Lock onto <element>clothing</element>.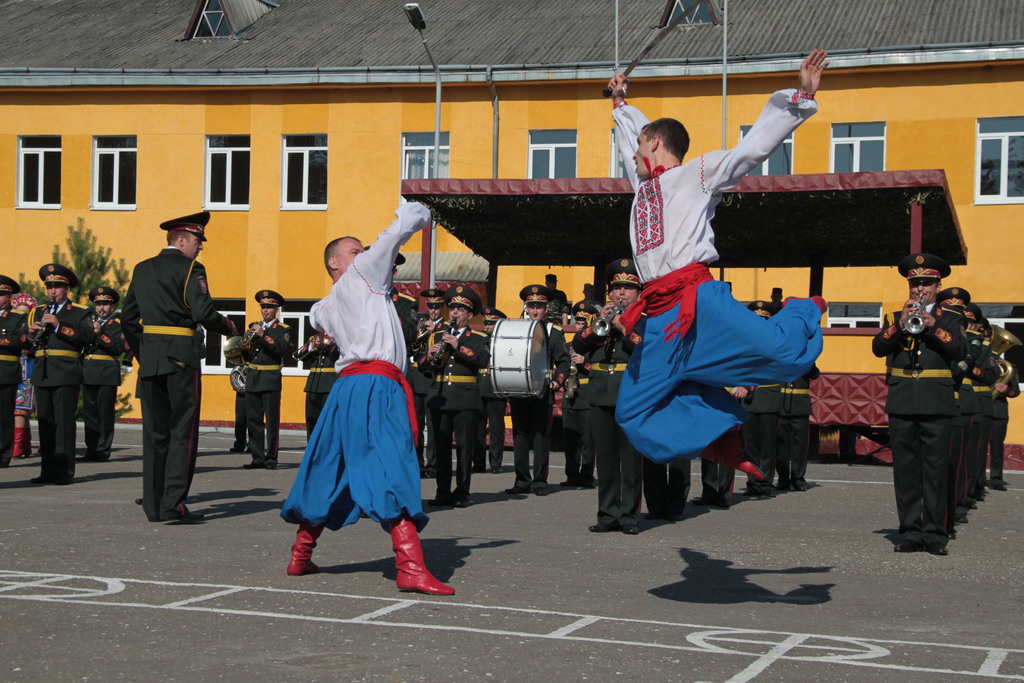
Locked: Rect(291, 213, 431, 569).
